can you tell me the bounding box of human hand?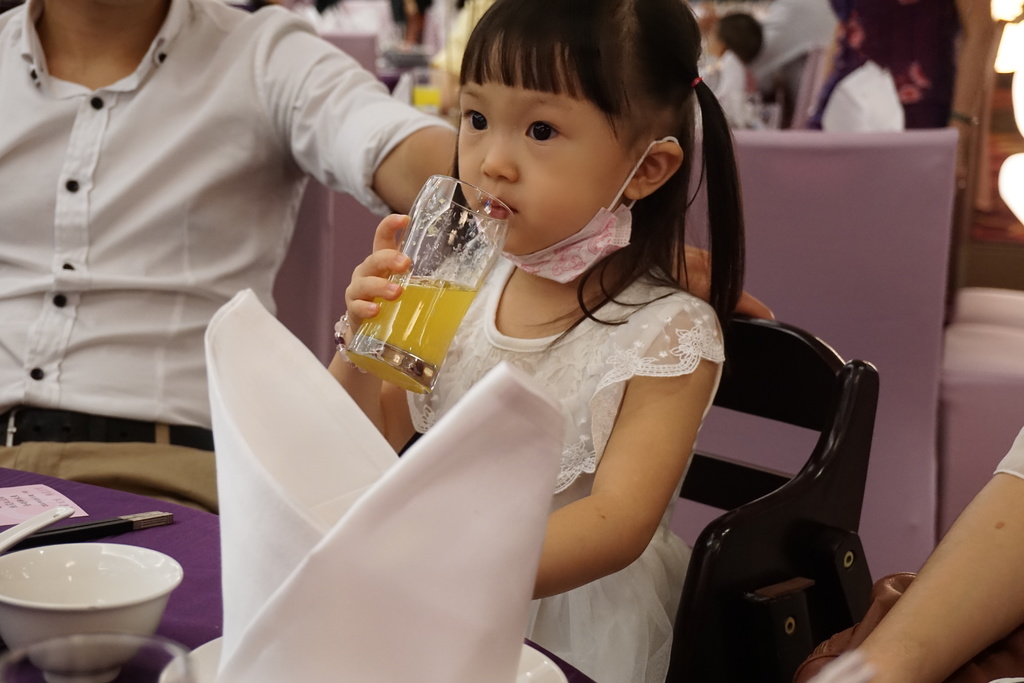
l=344, t=207, r=417, b=359.
